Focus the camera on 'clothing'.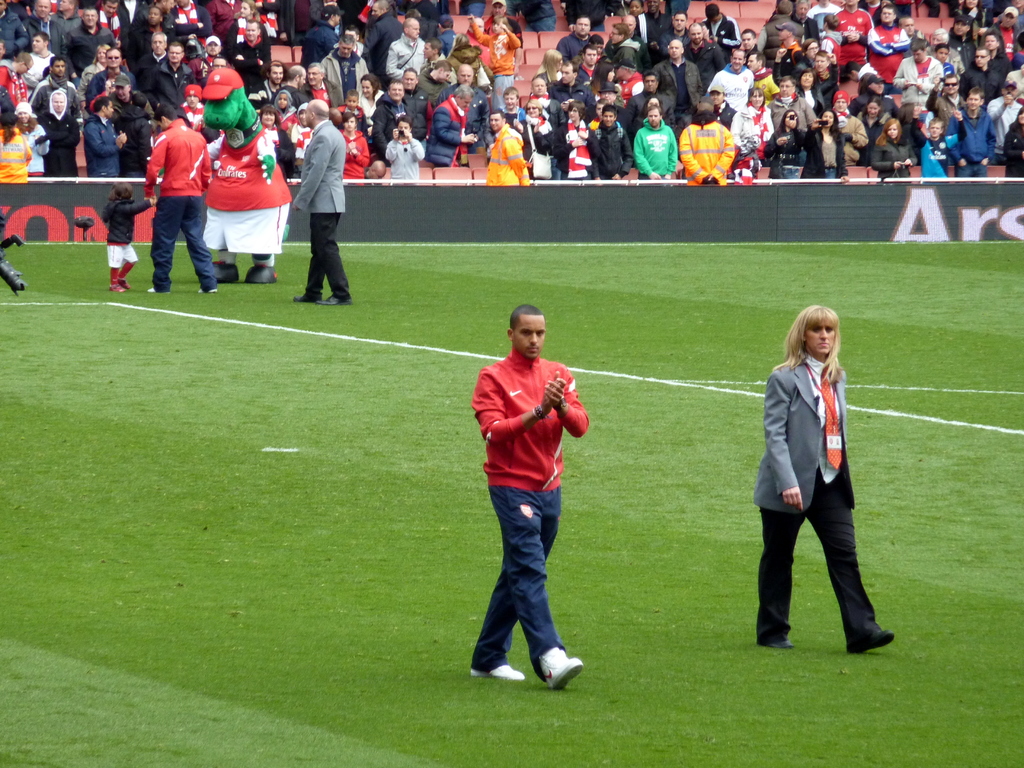
Focus region: box(831, 7, 876, 65).
